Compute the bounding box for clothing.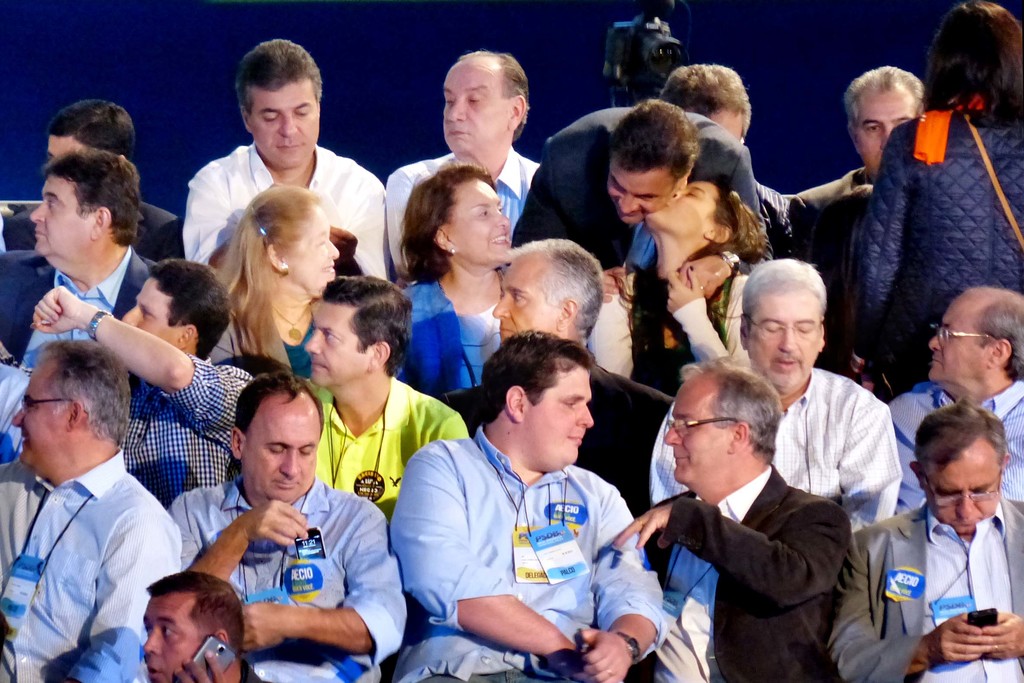
<box>387,155,545,270</box>.
